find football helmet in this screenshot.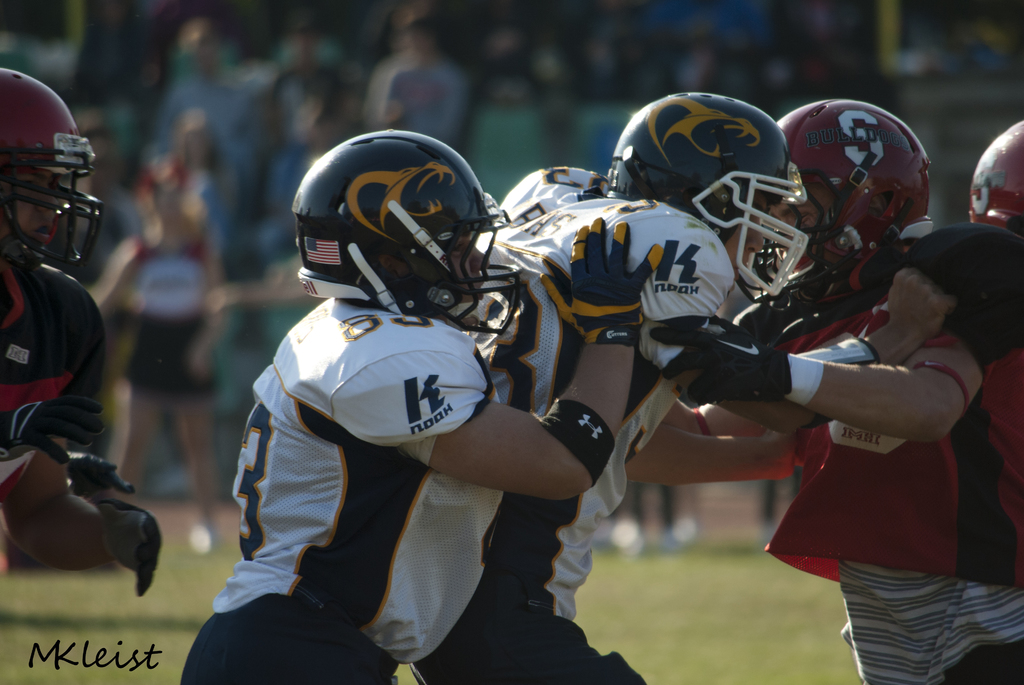
The bounding box for football helmet is select_region(0, 63, 106, 276).
